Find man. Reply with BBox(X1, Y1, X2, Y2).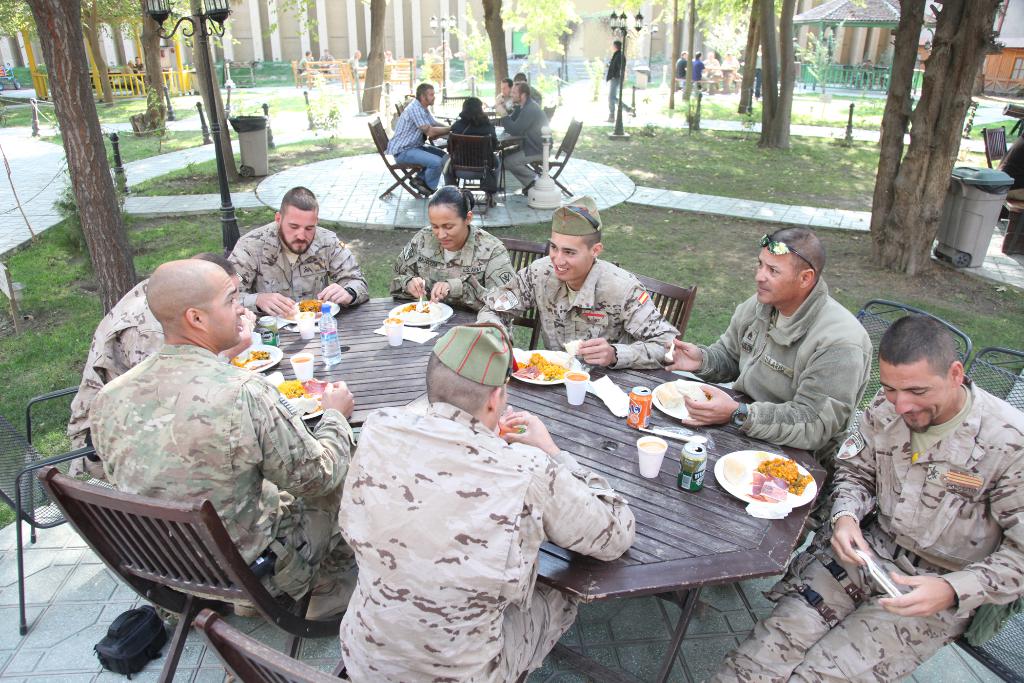
BBox(333, 320, 636, 682).
